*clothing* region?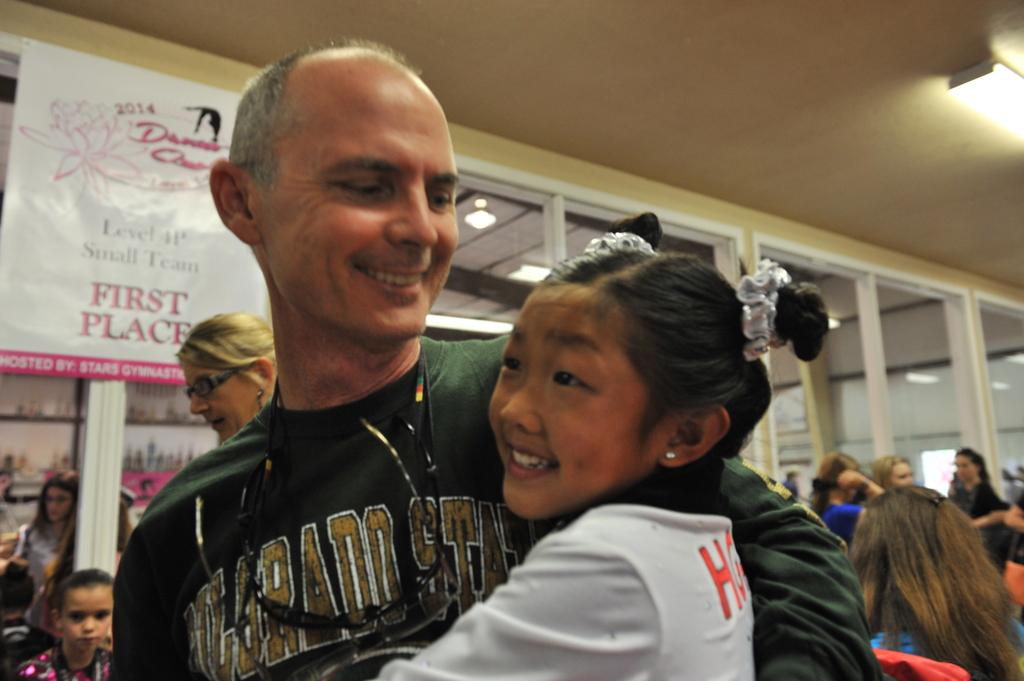
<box>108,335,883,680</box>
